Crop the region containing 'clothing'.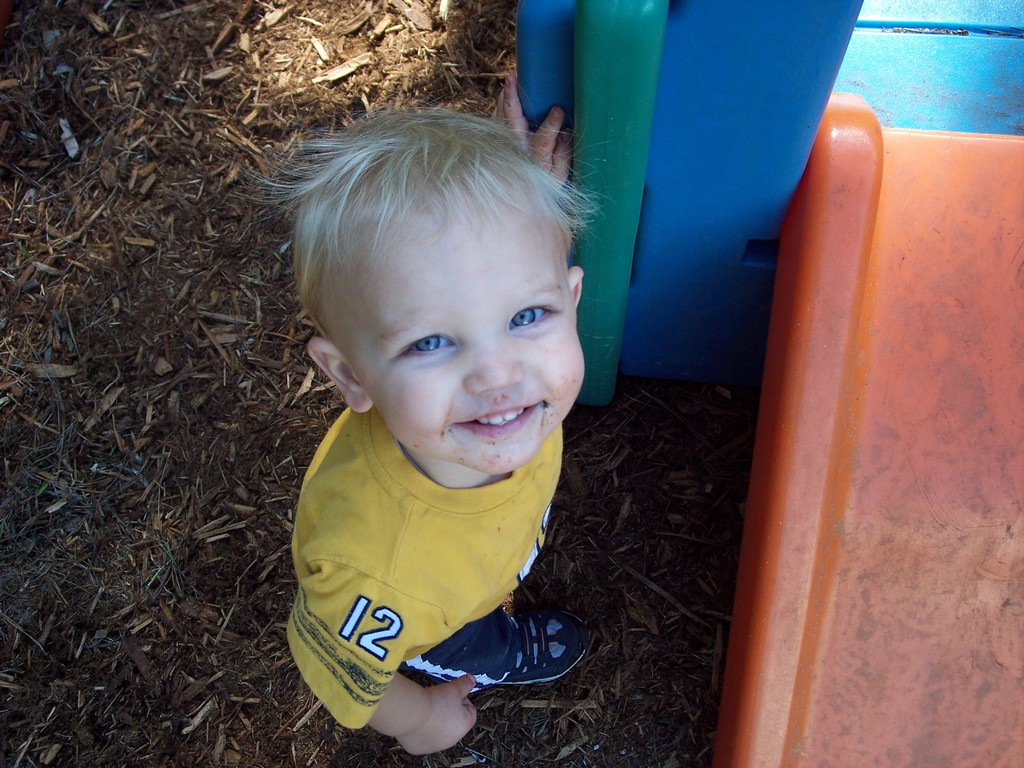
Crop region: 285,411,566,735.
